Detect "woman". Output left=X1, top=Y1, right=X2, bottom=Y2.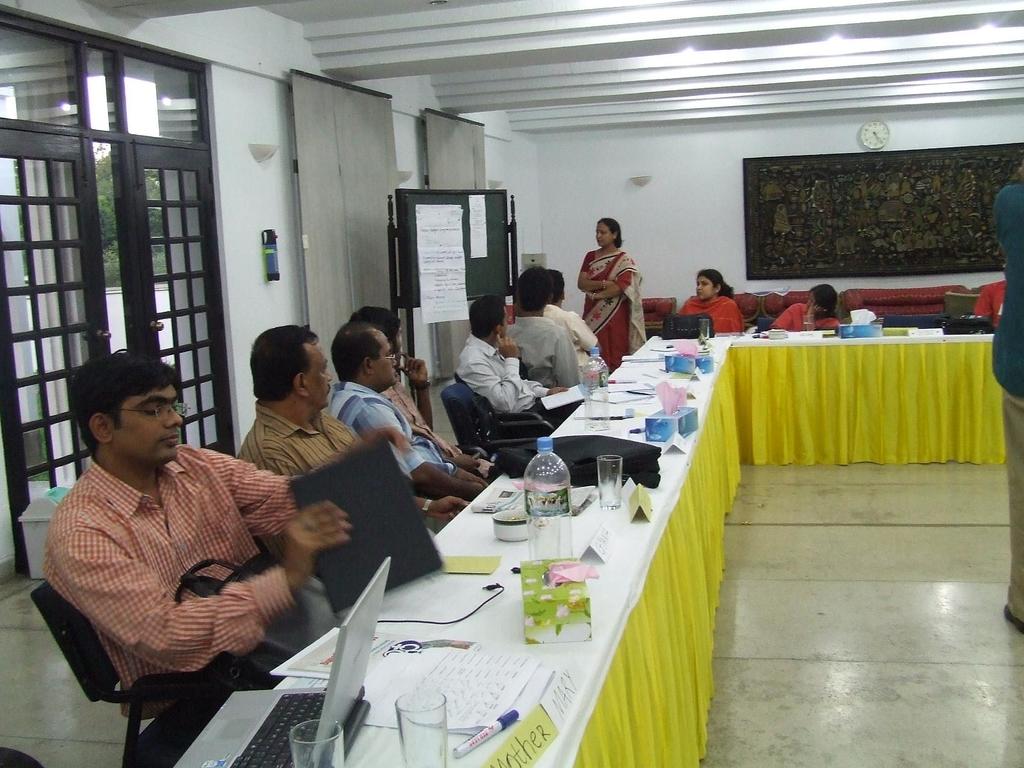
left=678, top=269, right=740, bottom=335.
